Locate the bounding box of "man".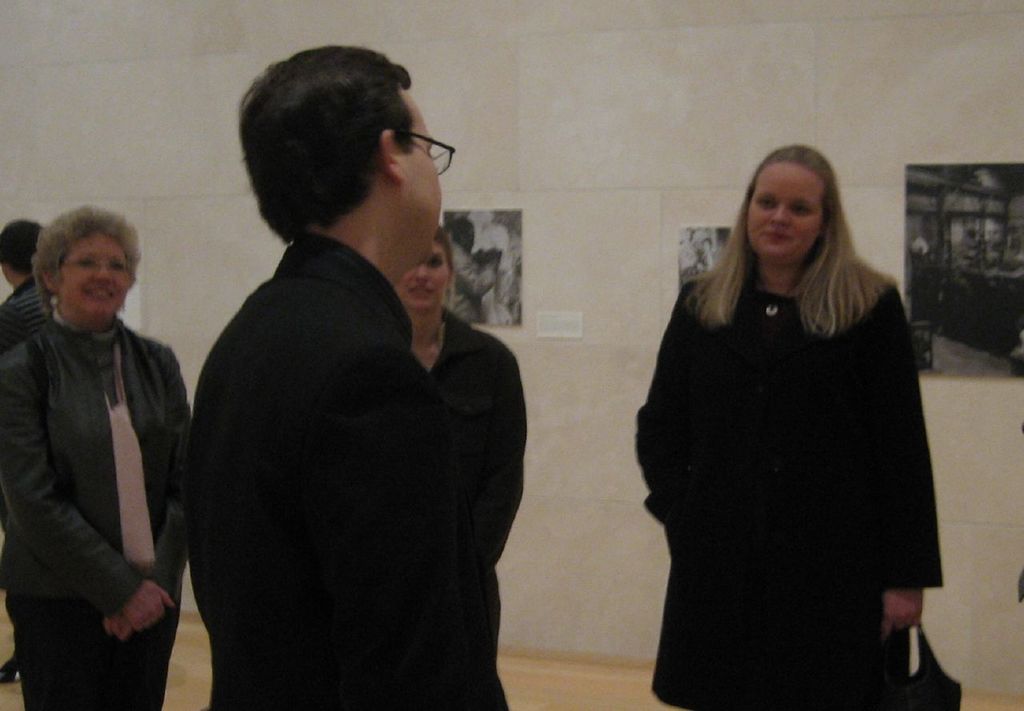
Bounding box: region(150, 51, 541, 708).
